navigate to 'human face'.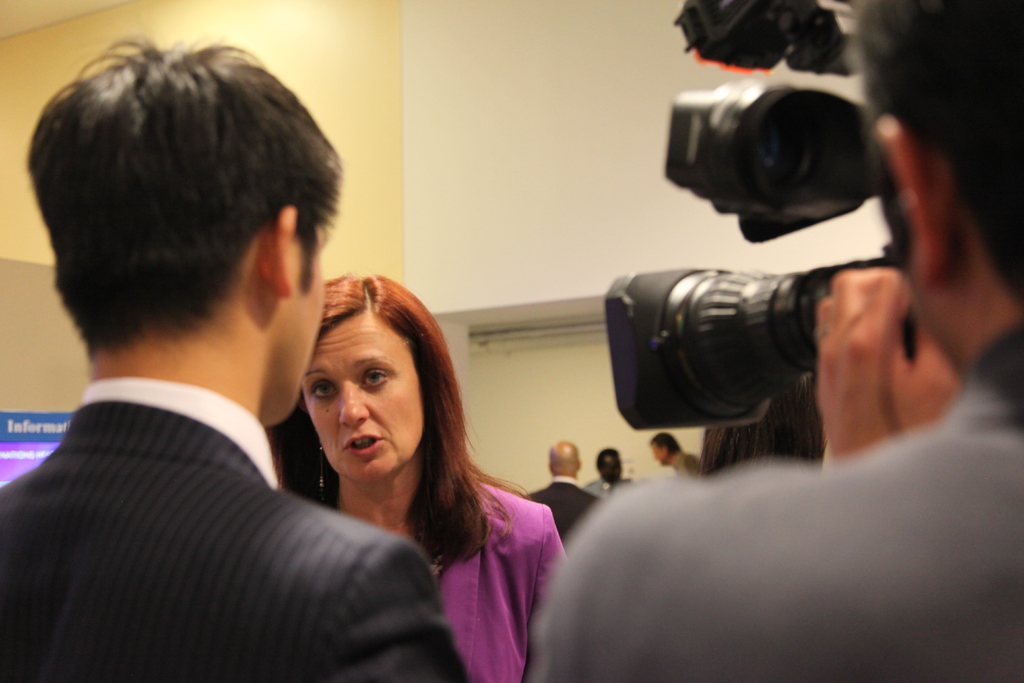
Navigation target: select_region(654, 441, 664, 468).
